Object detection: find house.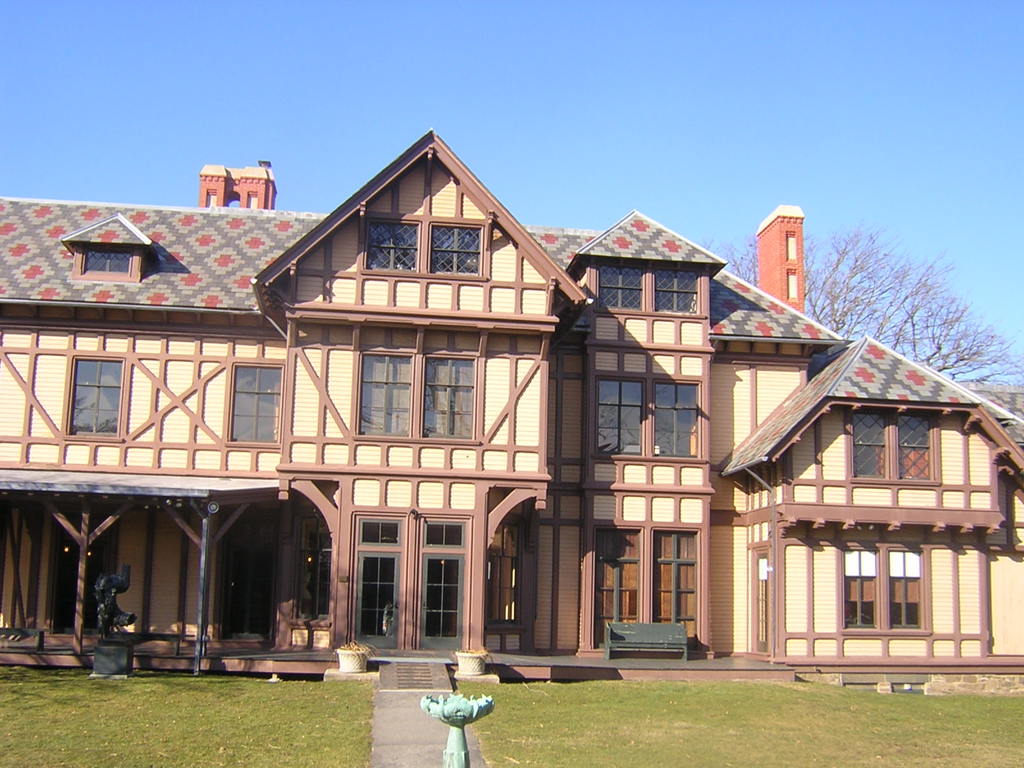
(0,120,1023,688).
